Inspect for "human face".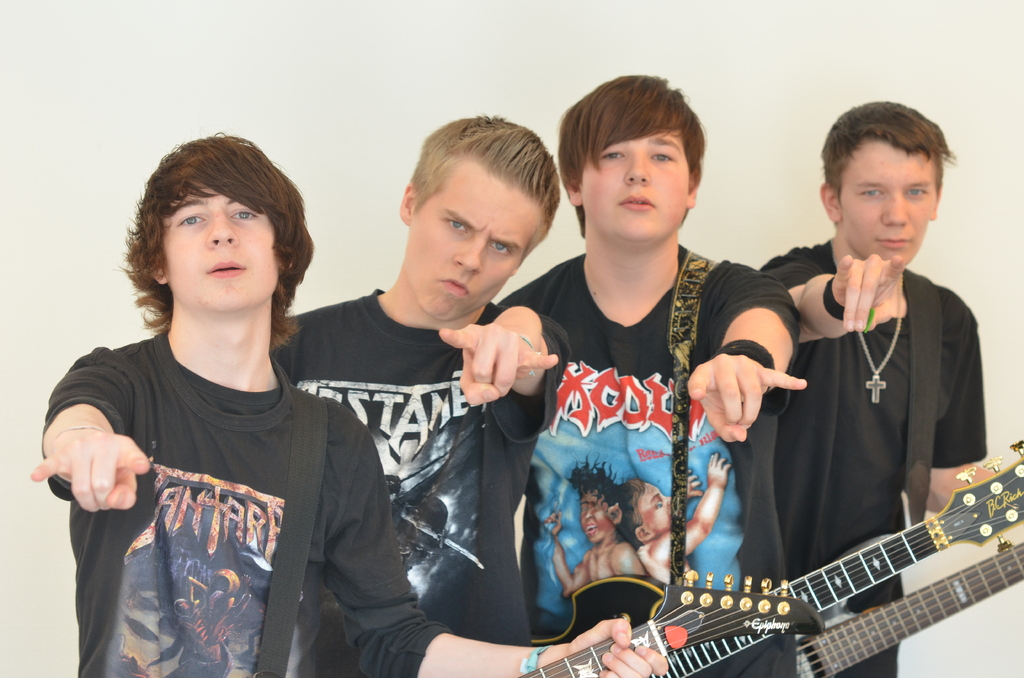
Inspection: bbox=(408, 161, 551, 323).
